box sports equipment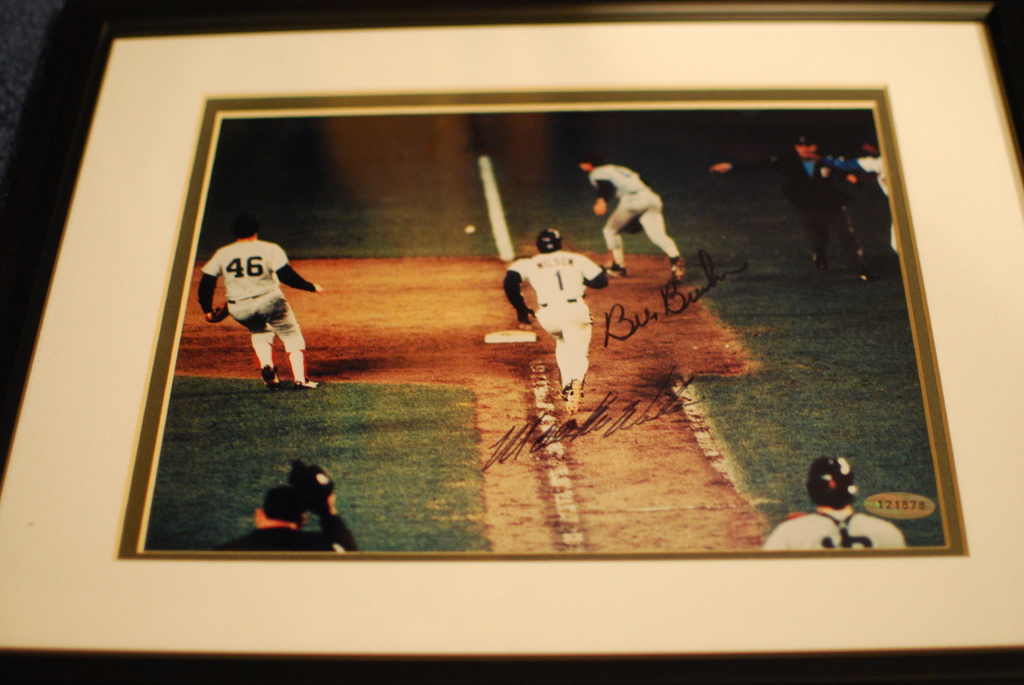
BBox(805, 455, 858, 510)
